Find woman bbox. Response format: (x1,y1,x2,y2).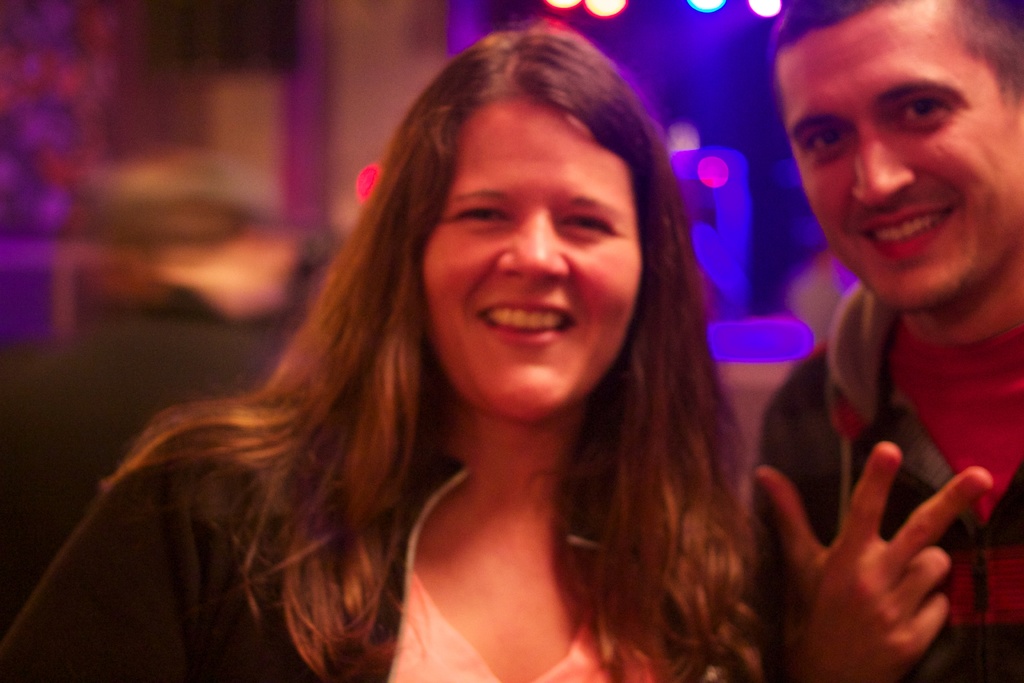
(71,26,872,682).
